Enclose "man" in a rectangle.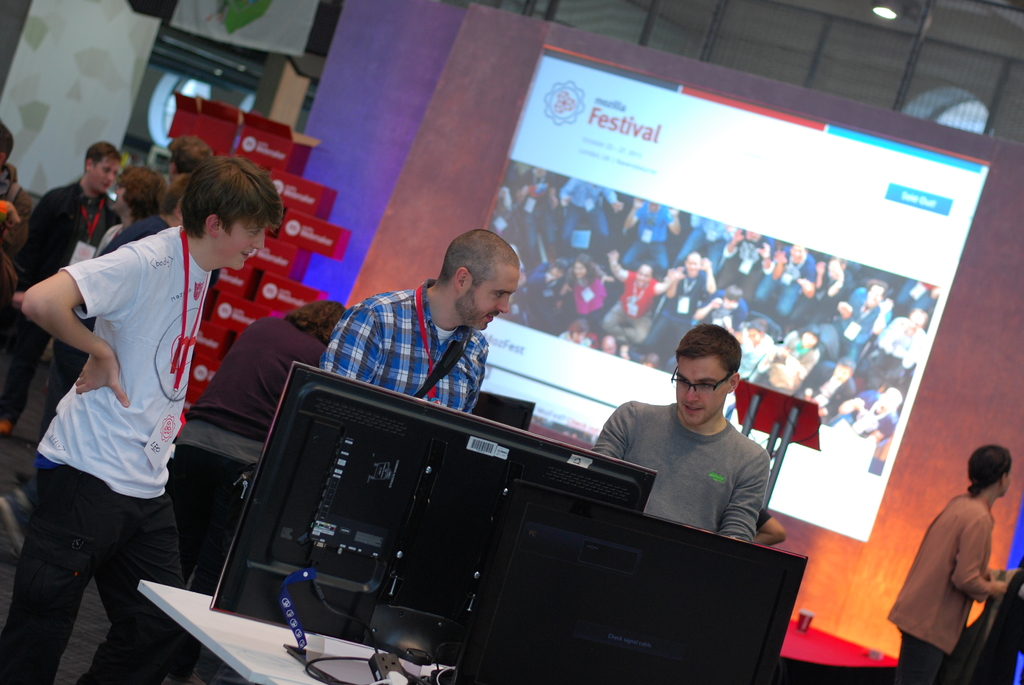
166,136,212,179.
